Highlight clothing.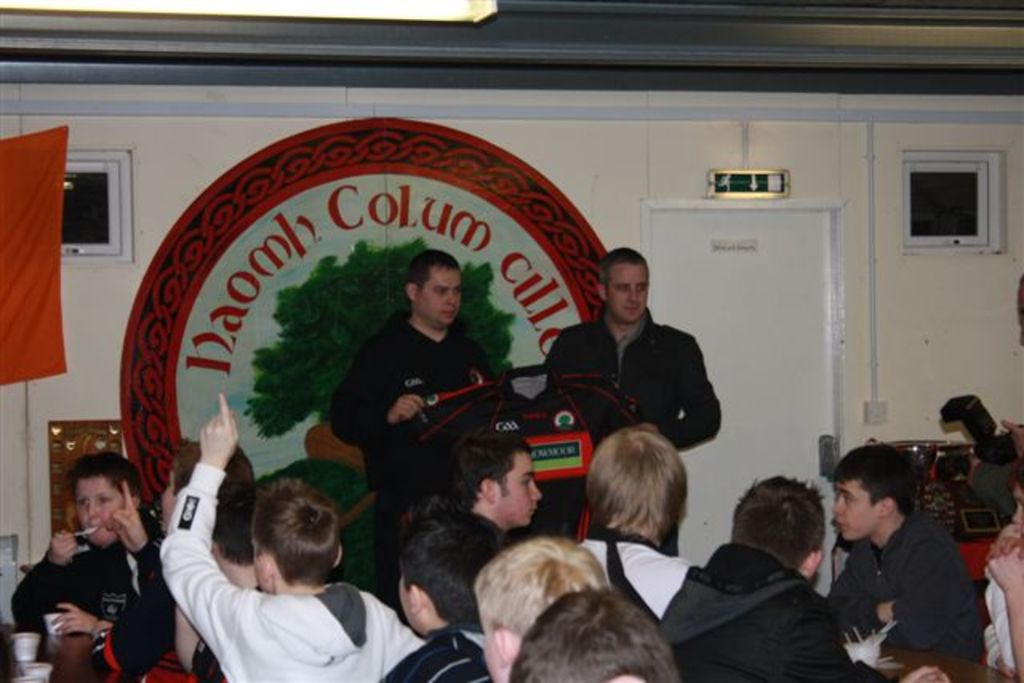
Highlighted region: [left=664, top=526, right=878, bottom=681].
